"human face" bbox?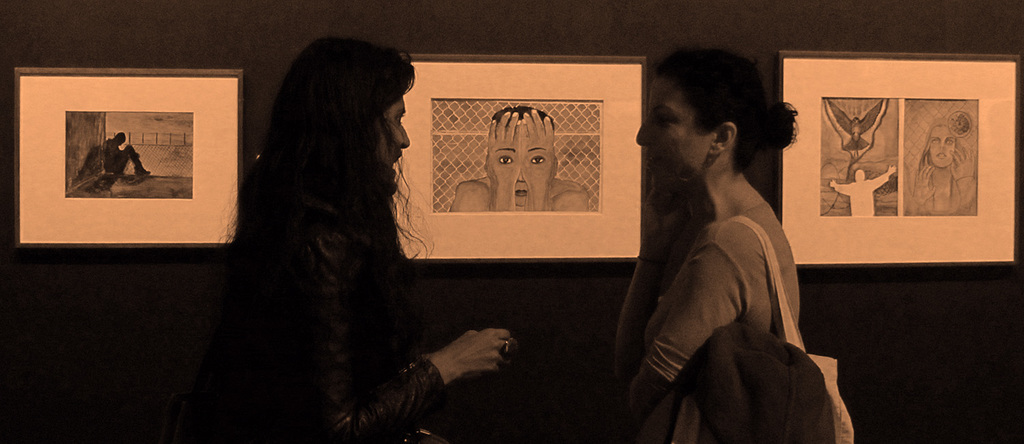
(636, 76, 712, 190)
